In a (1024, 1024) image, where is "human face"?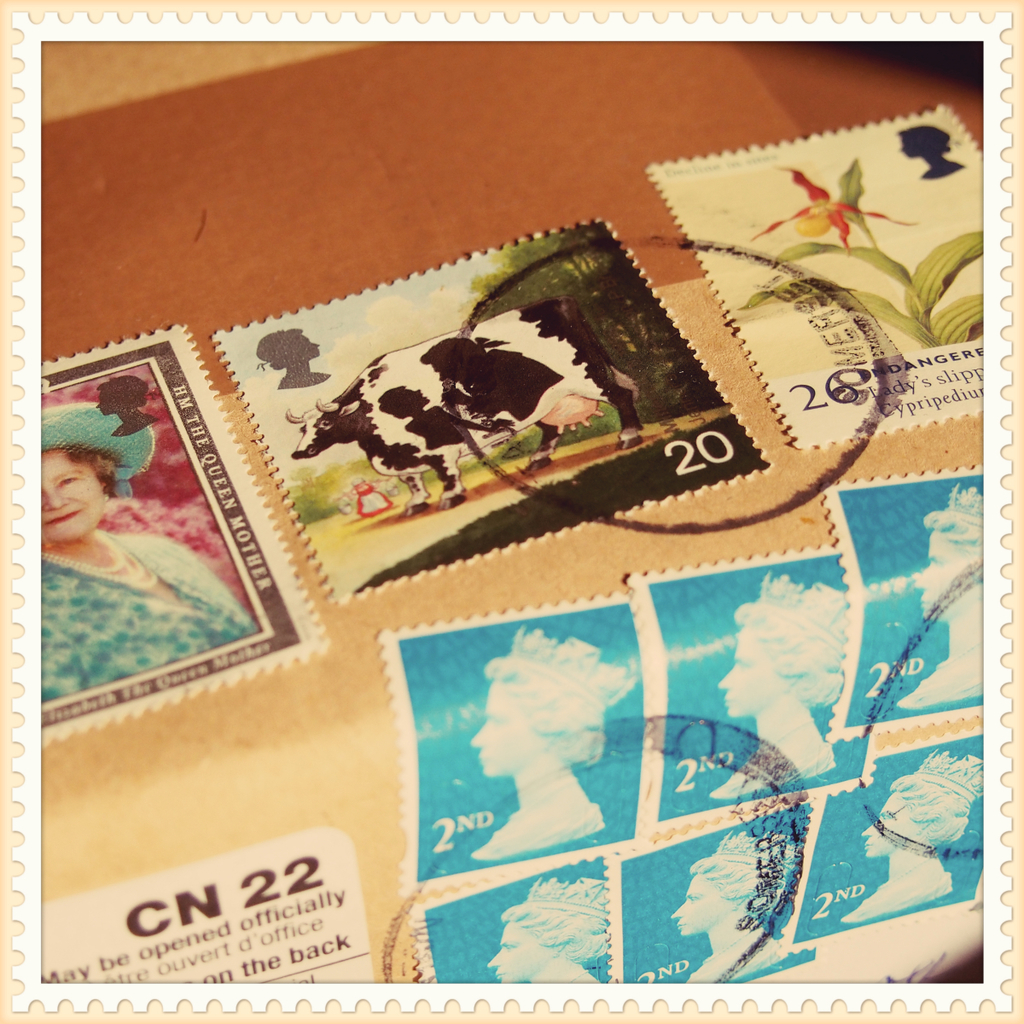
Rect(486, 916, 559, 985).
